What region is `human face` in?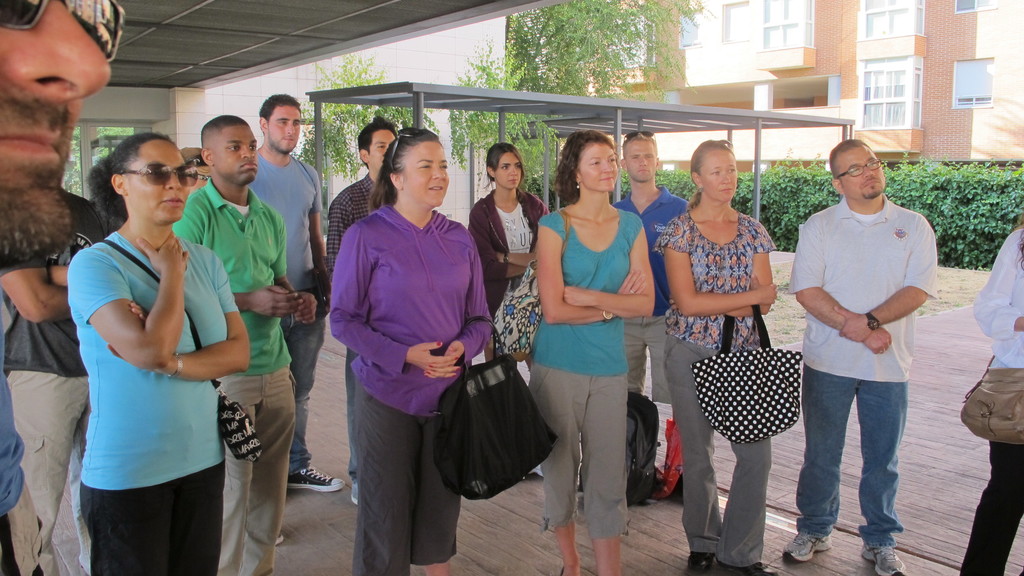
[701, 145, 735, 207].
